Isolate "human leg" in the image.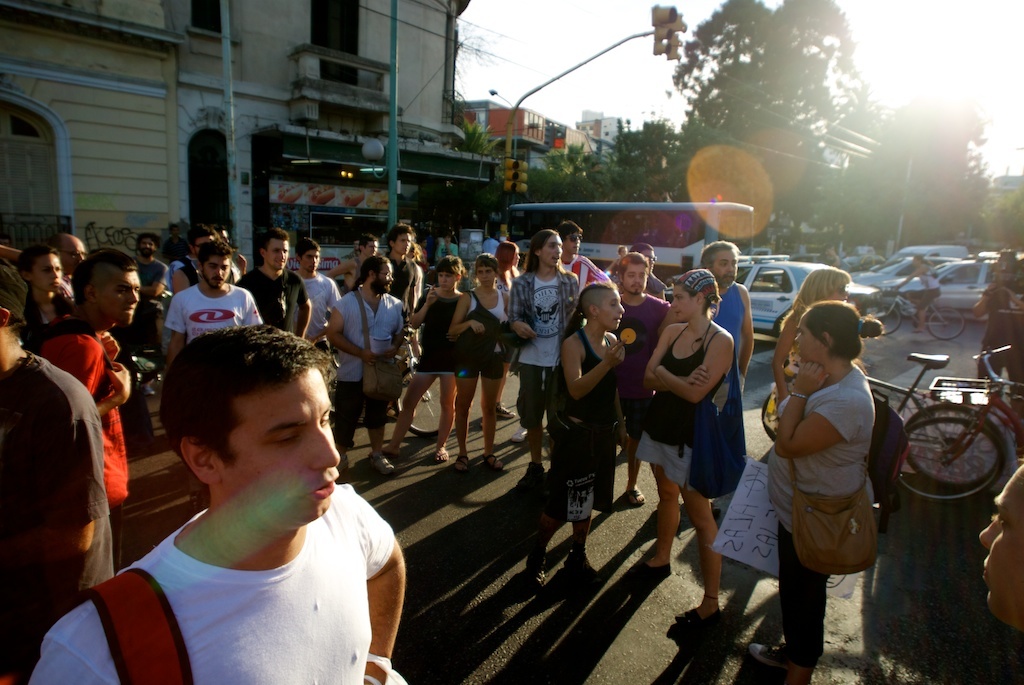
Isolated region: <region>633, 468, 670, 583</region>.
